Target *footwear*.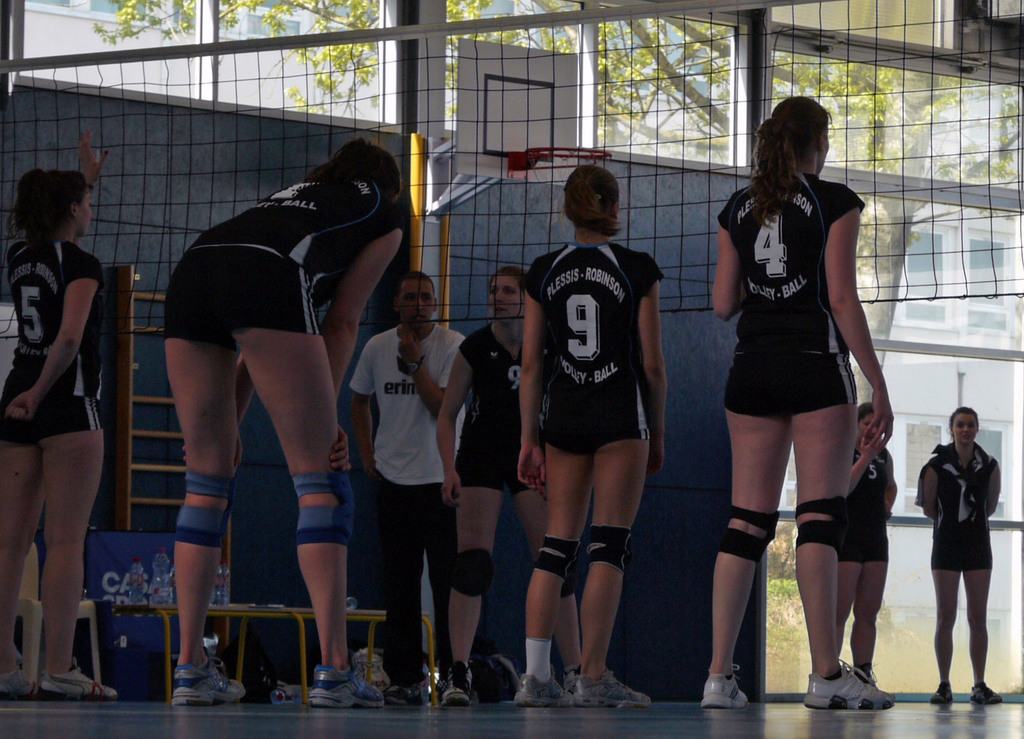
Target region: pyautogui.locateOnScreen(353, 647, 390, 680).
